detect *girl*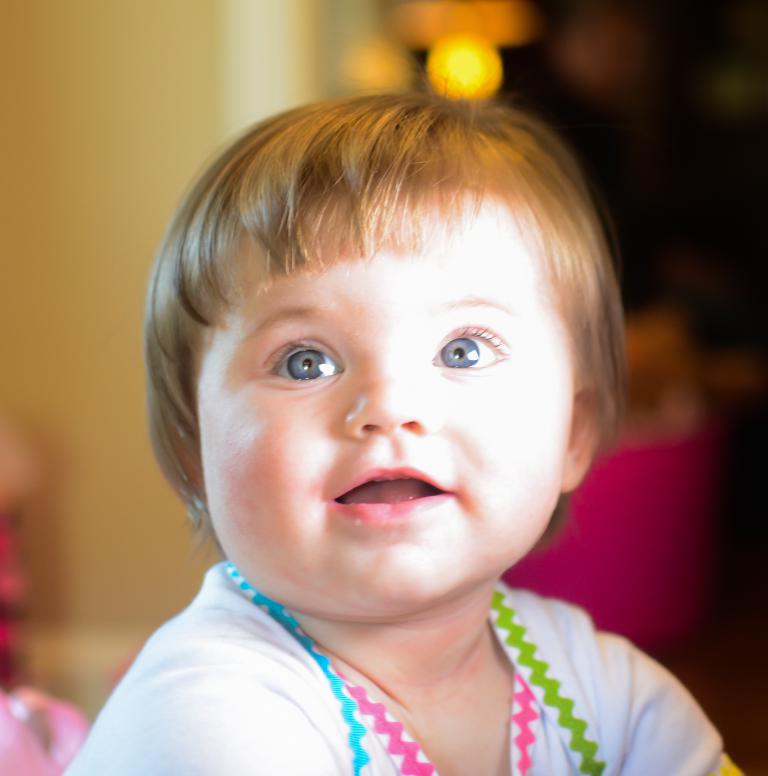
(53,66,747,775)
